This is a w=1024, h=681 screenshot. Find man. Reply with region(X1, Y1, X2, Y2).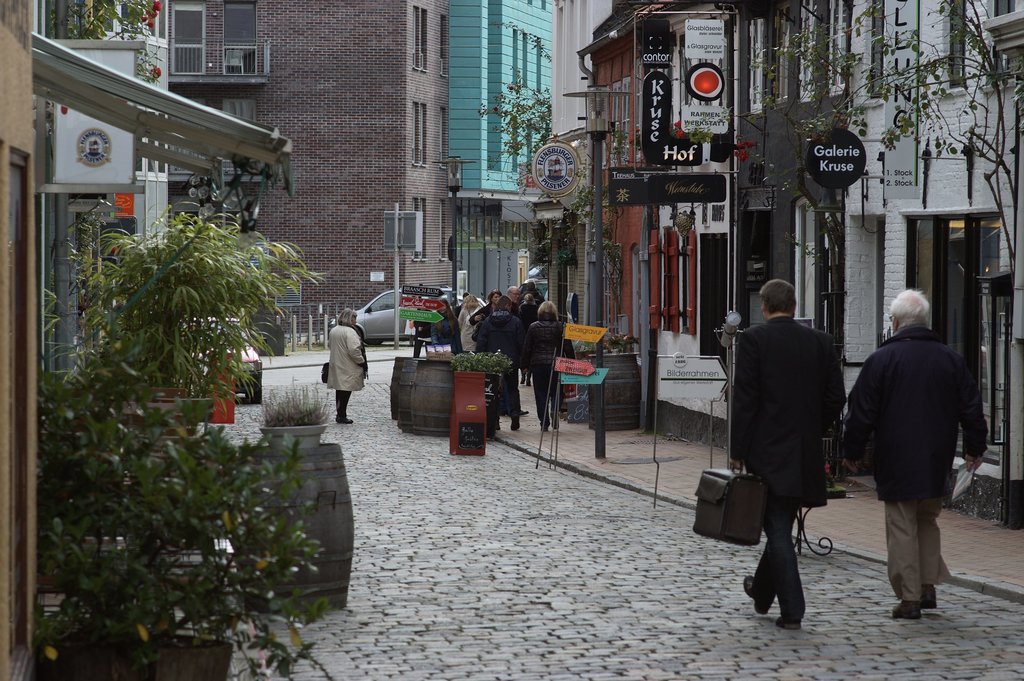
region(856, 288, 986, 622).
